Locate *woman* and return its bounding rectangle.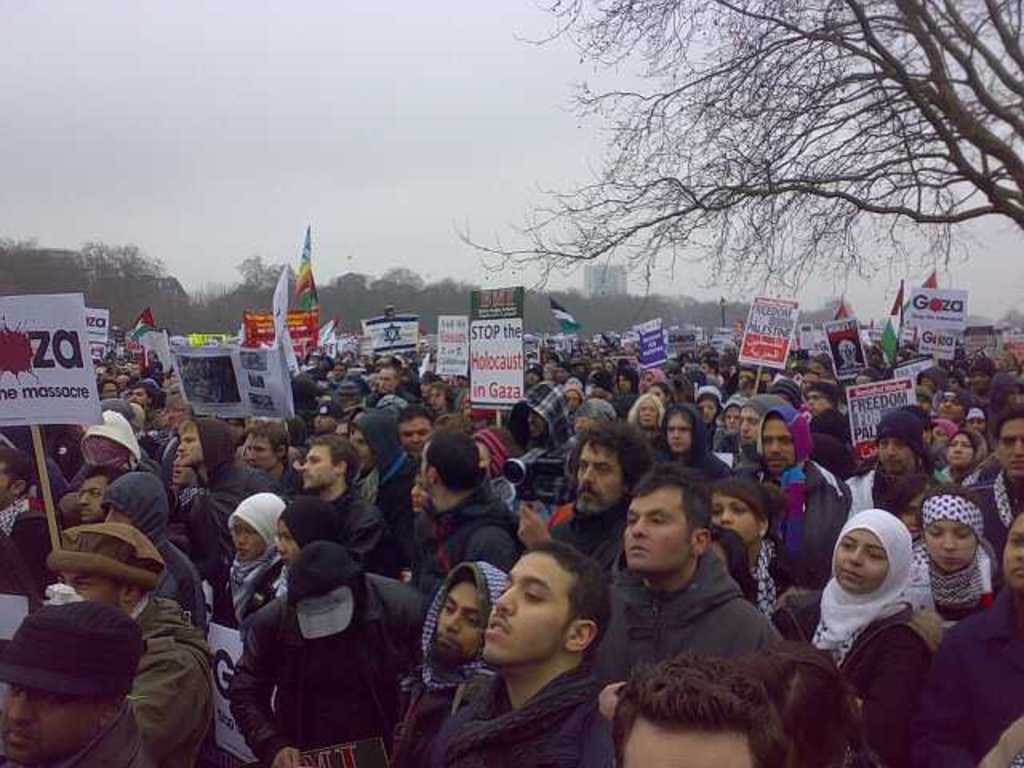
bbox=[766, 514, 925, 766].
